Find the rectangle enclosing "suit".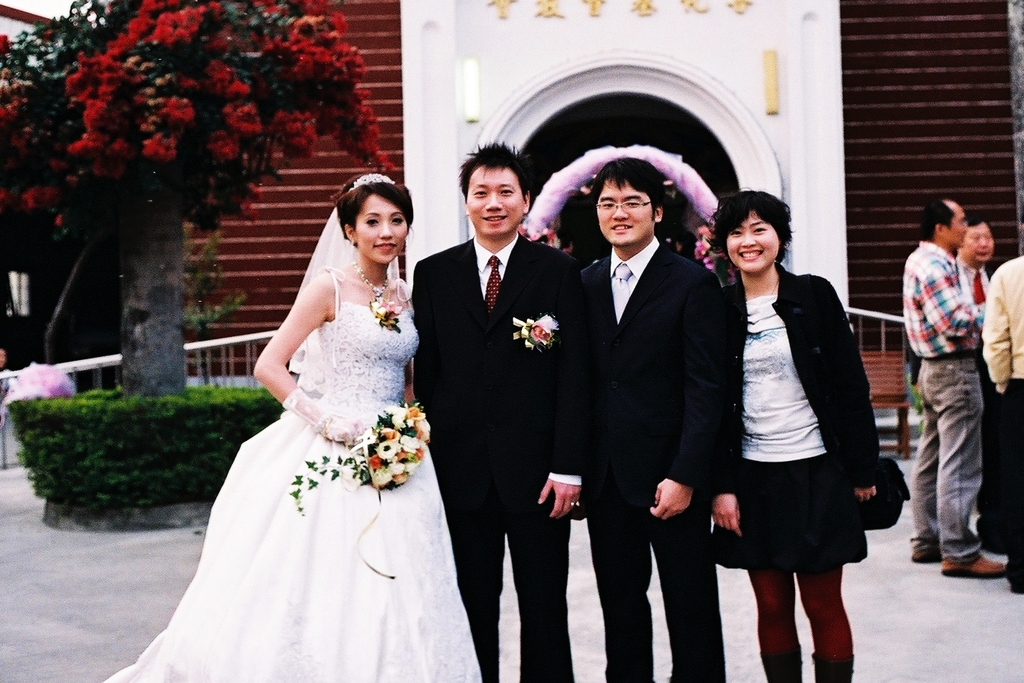
bbox(410, 137, 575, 642).
